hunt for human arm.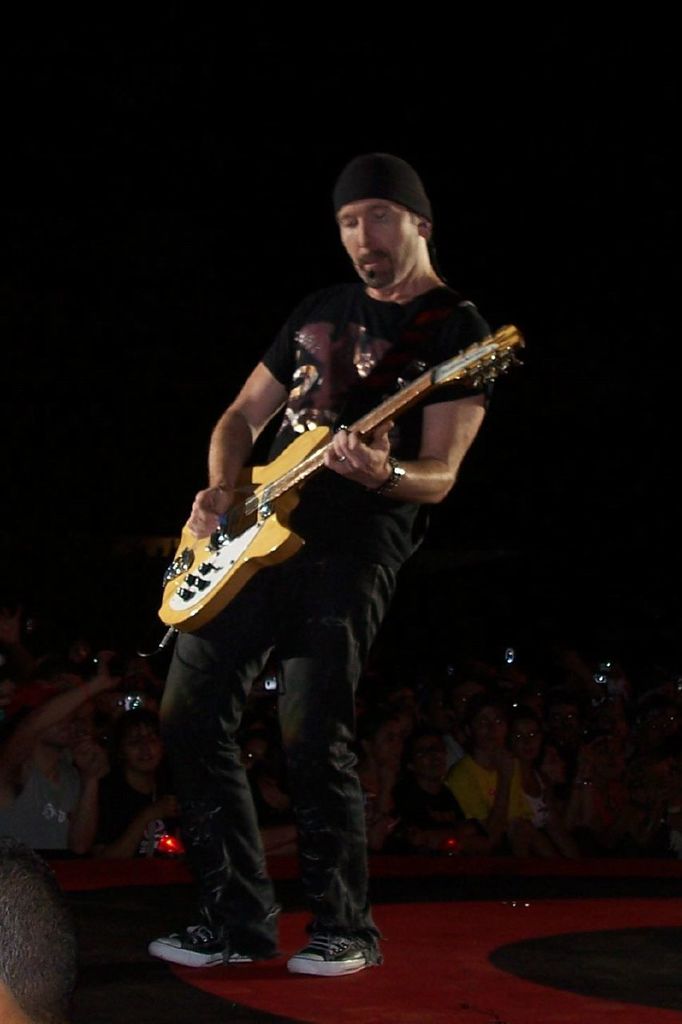
Hunted down at l=0, t=654, r=116, b=779.
